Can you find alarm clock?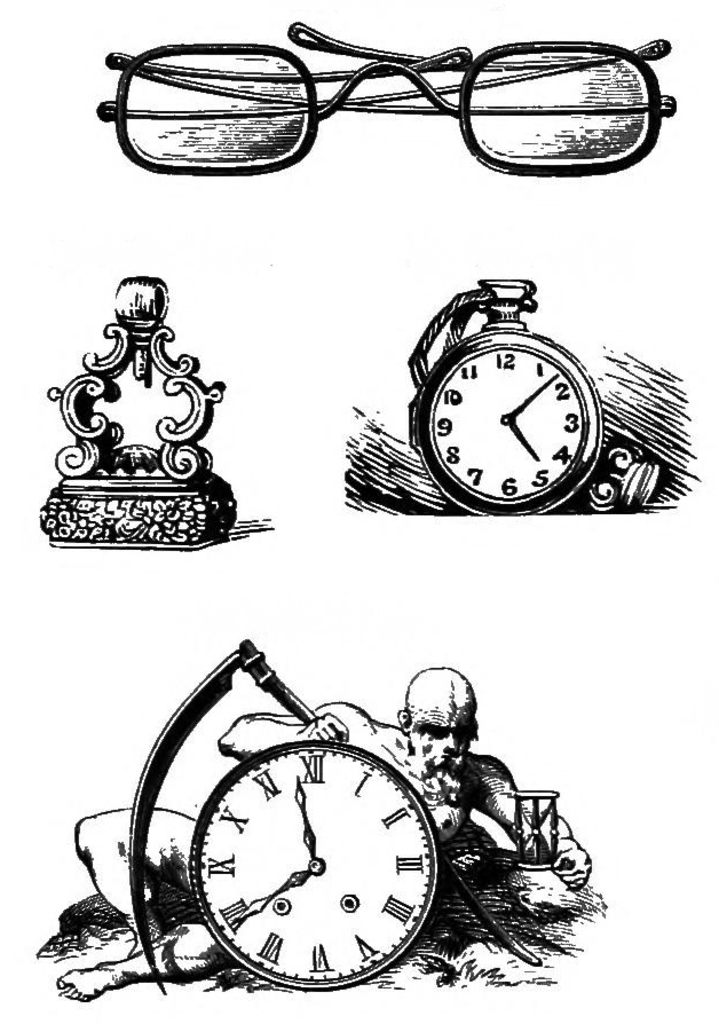
Yes, bounding box: bbox=(182, 722, 459, 990).
